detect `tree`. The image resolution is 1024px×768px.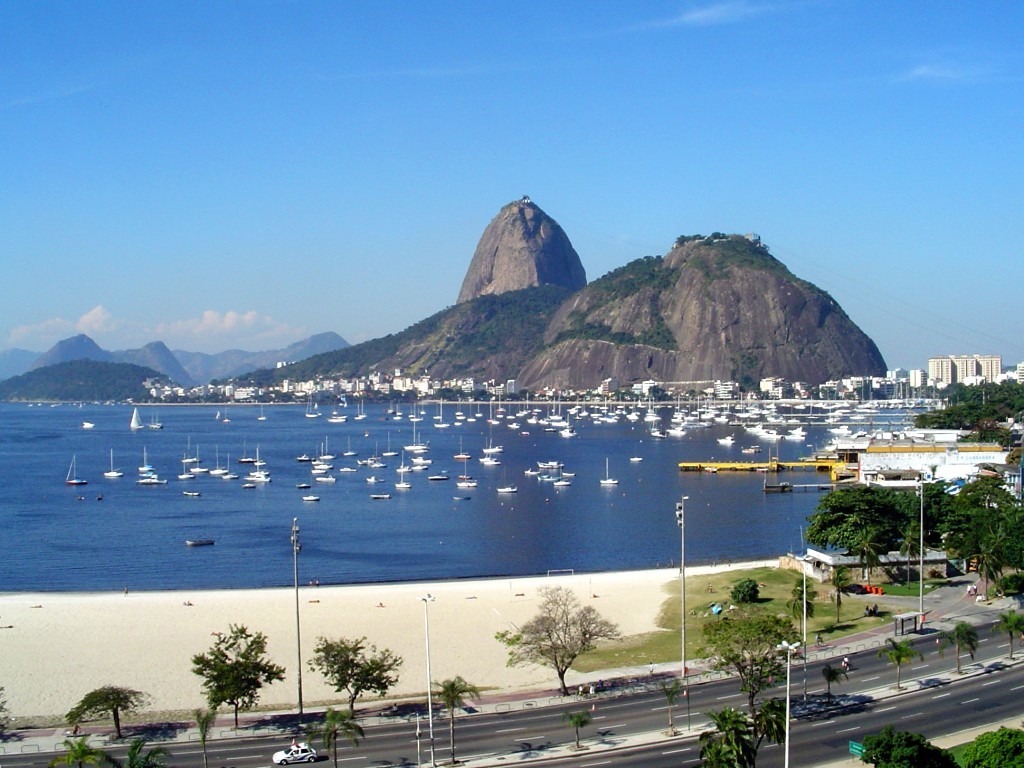
[x1=60, y1=683, x2=145, y2=742].
